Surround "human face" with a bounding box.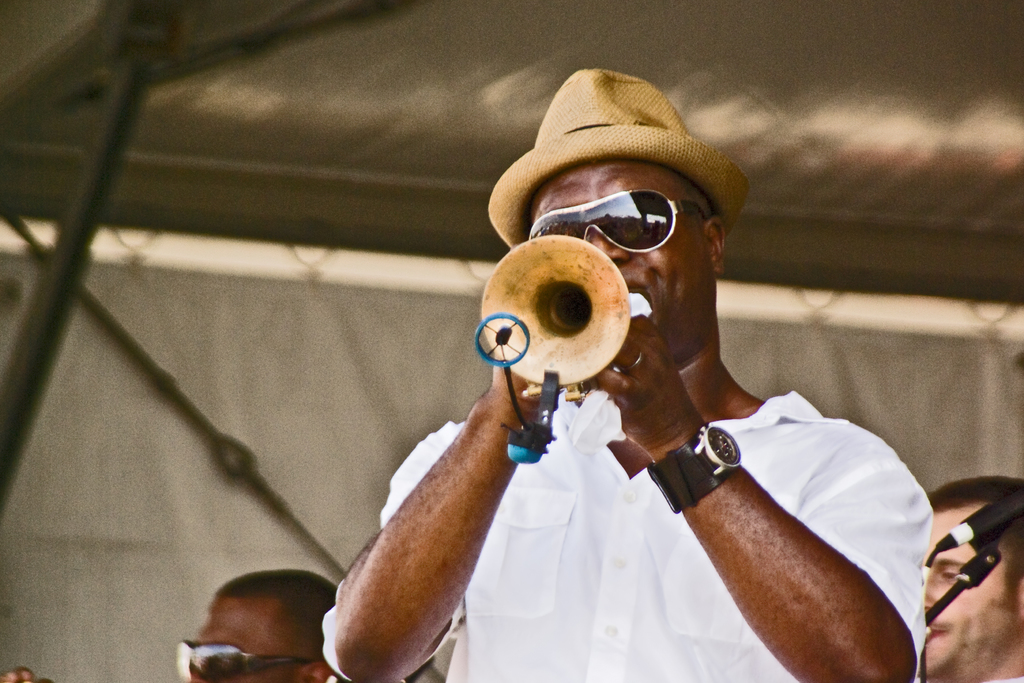
[919, 498, 1019, 672].
